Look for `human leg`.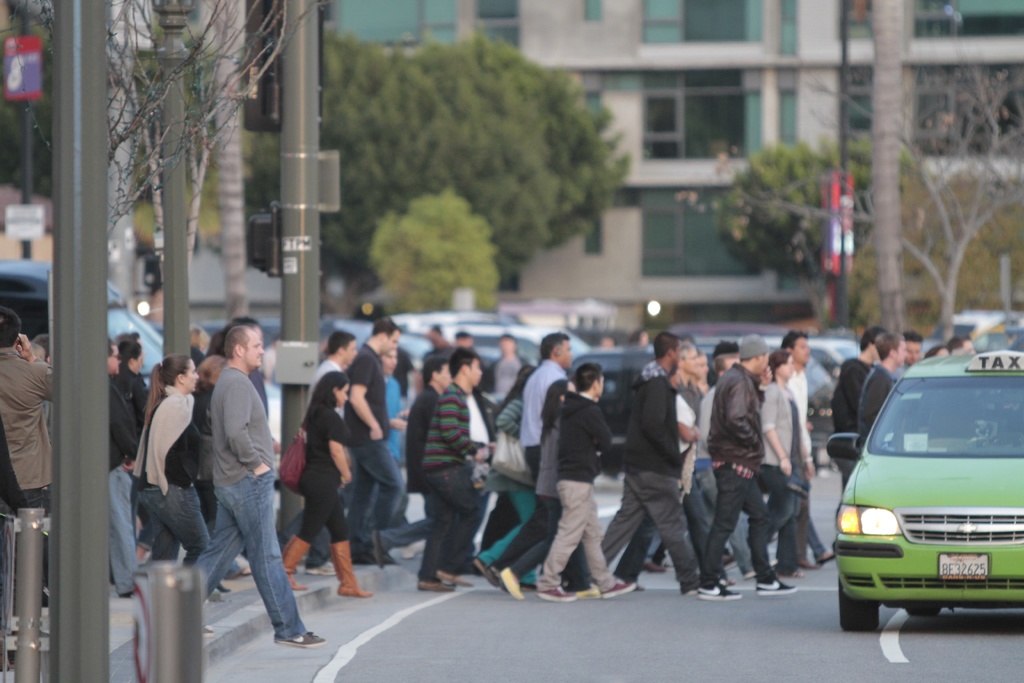
Found: (328,494,371,599).
